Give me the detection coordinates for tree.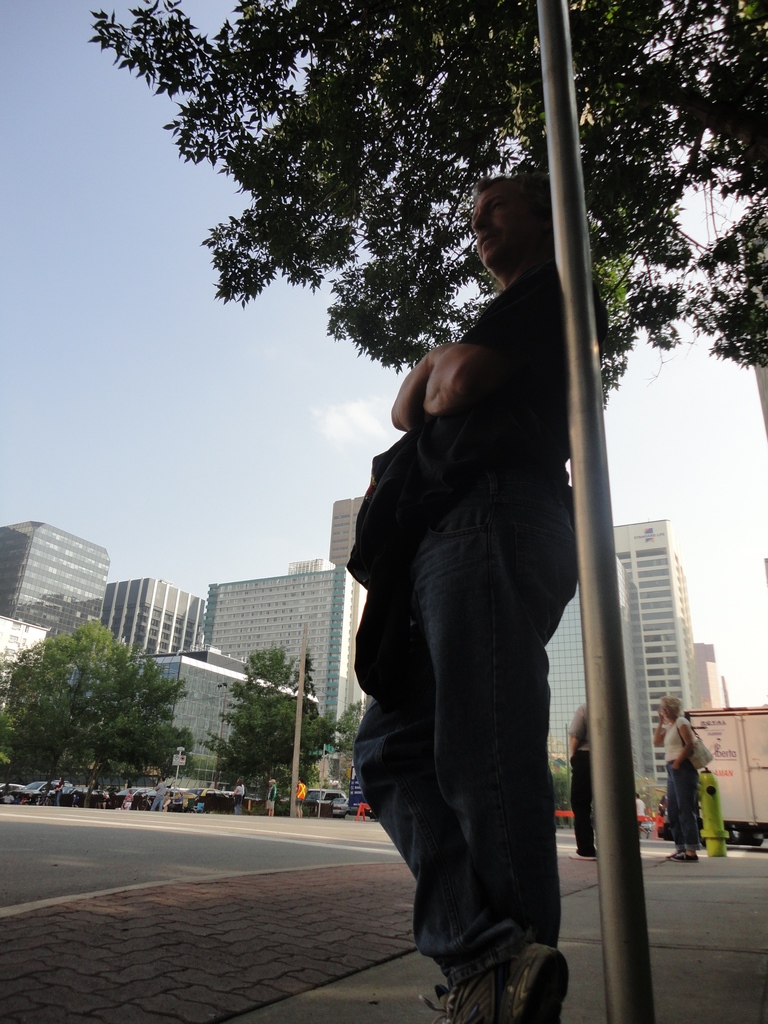
(191, 639, 347, 816).
